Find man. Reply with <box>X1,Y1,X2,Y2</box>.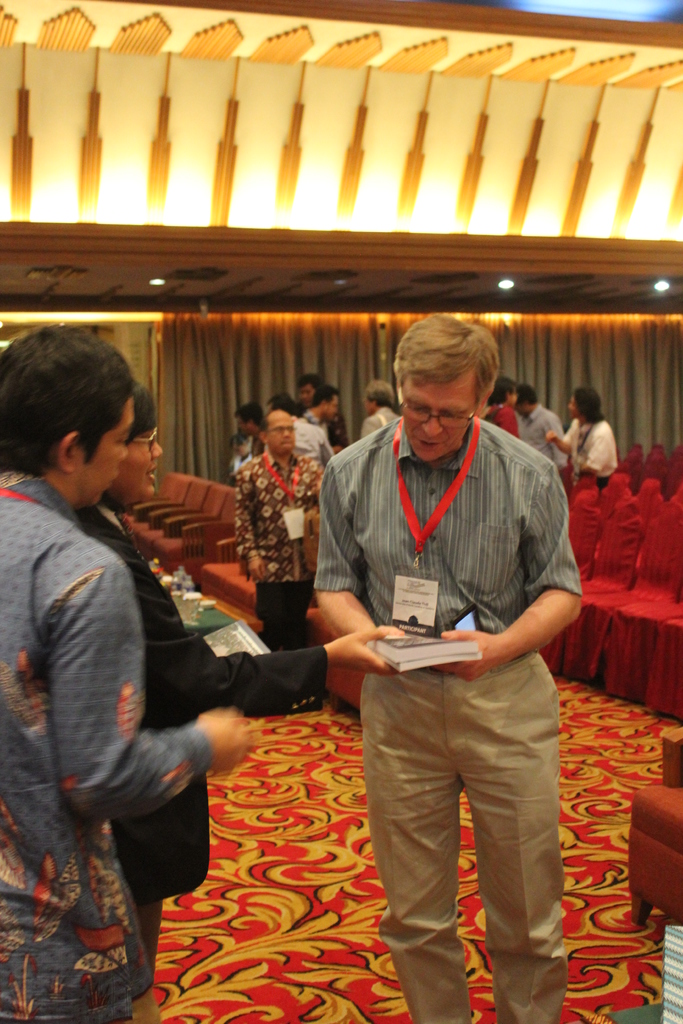
<box>357,382,404,440</box>.
